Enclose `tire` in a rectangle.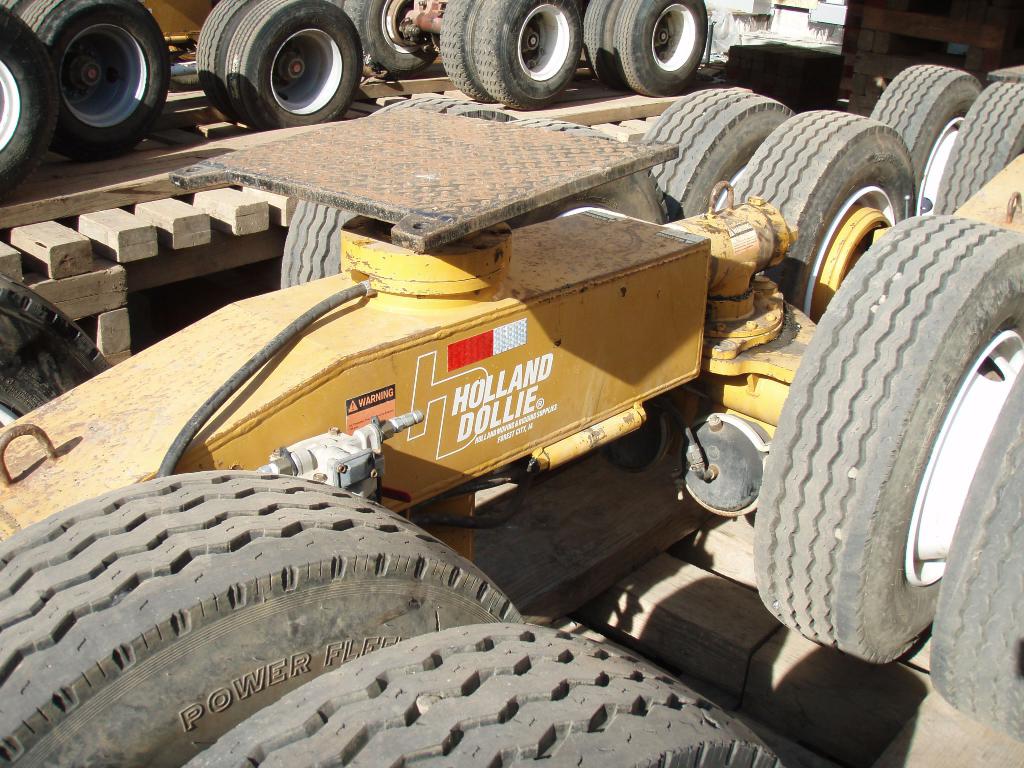
[left=342, top=0, right=456, bottom=76].
